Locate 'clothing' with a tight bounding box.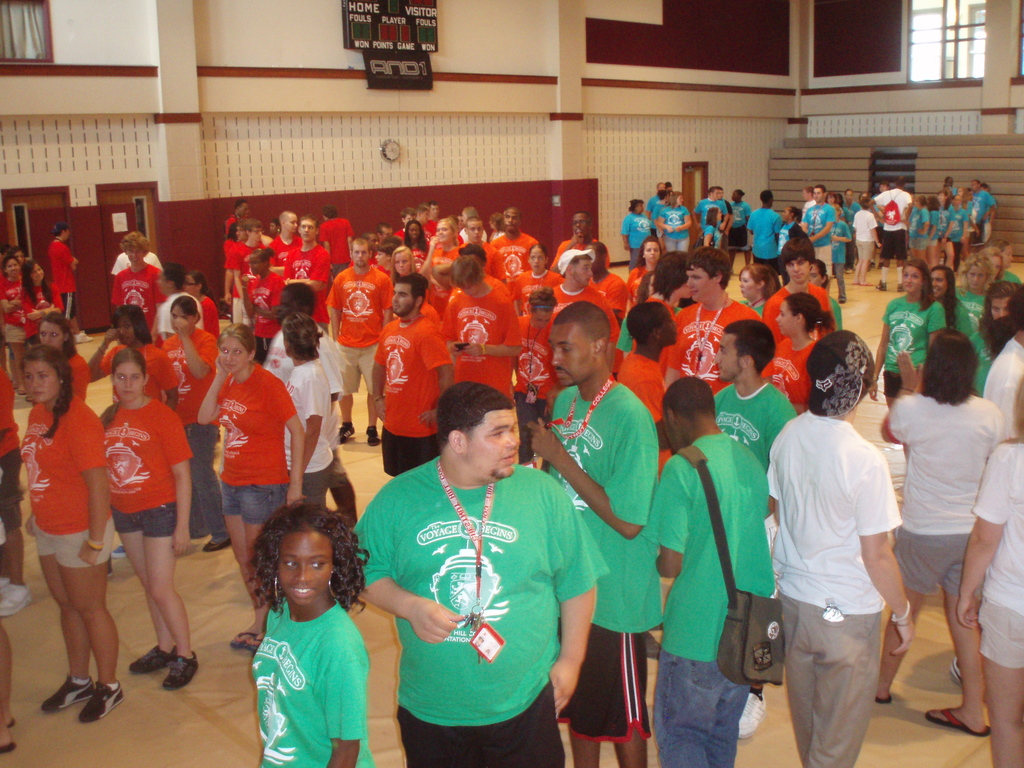
[273,357,341,511].
